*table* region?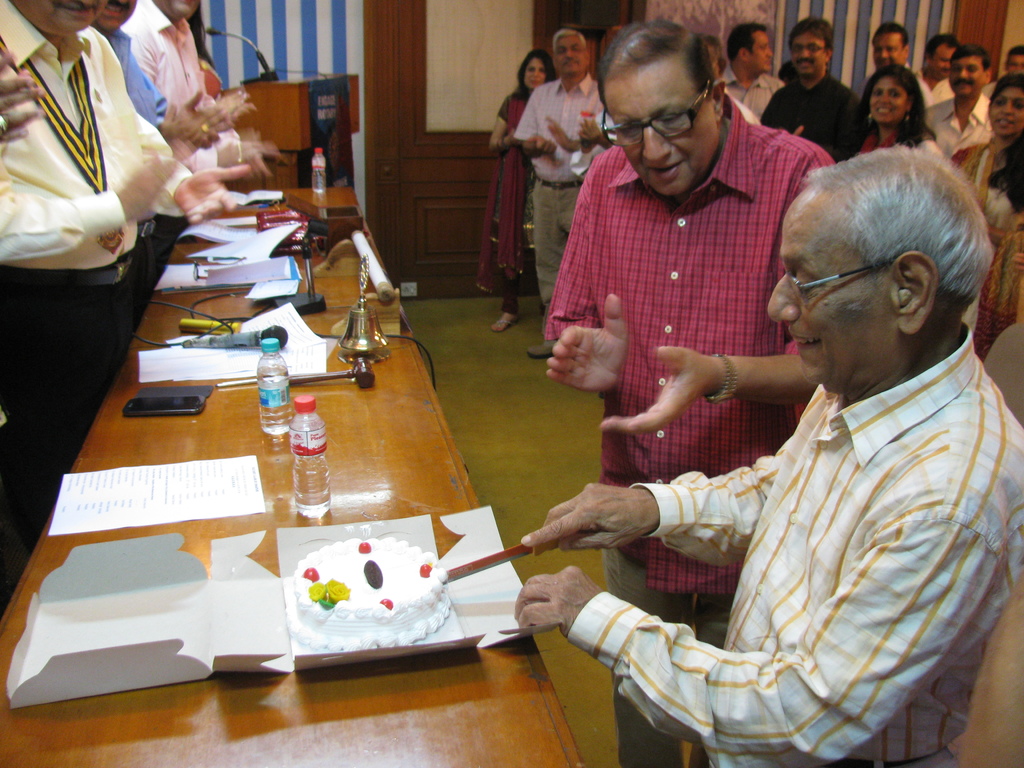
left=0, top=189, right=589, bottom=767
